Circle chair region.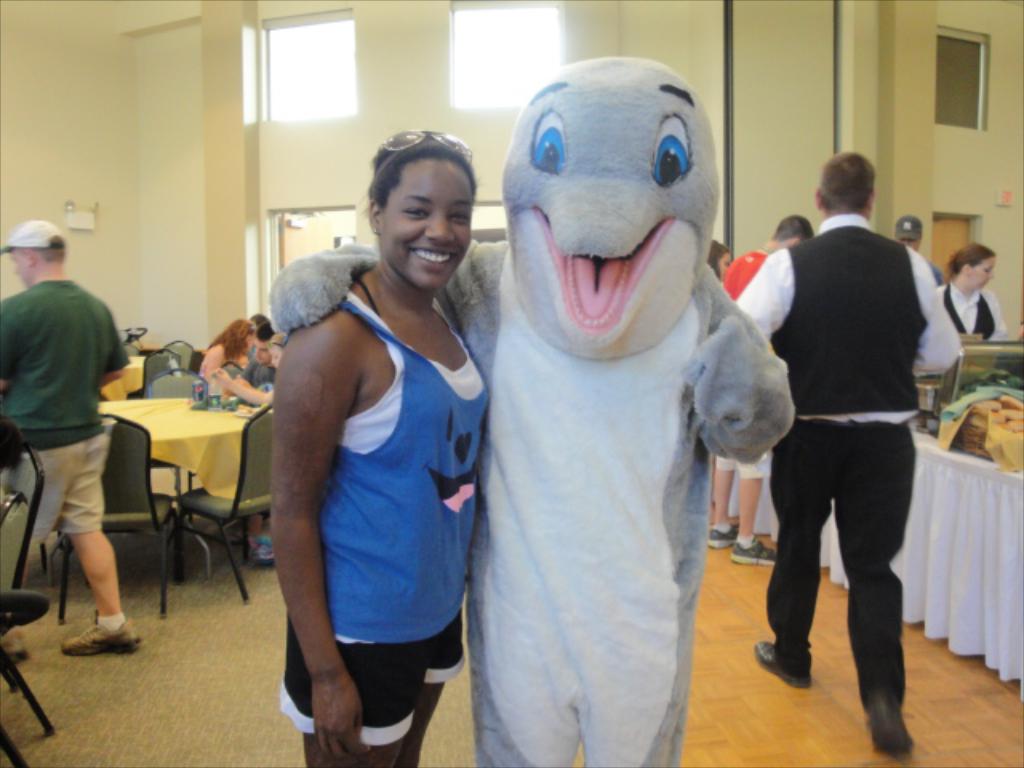
Region: 0 445 53 766.
